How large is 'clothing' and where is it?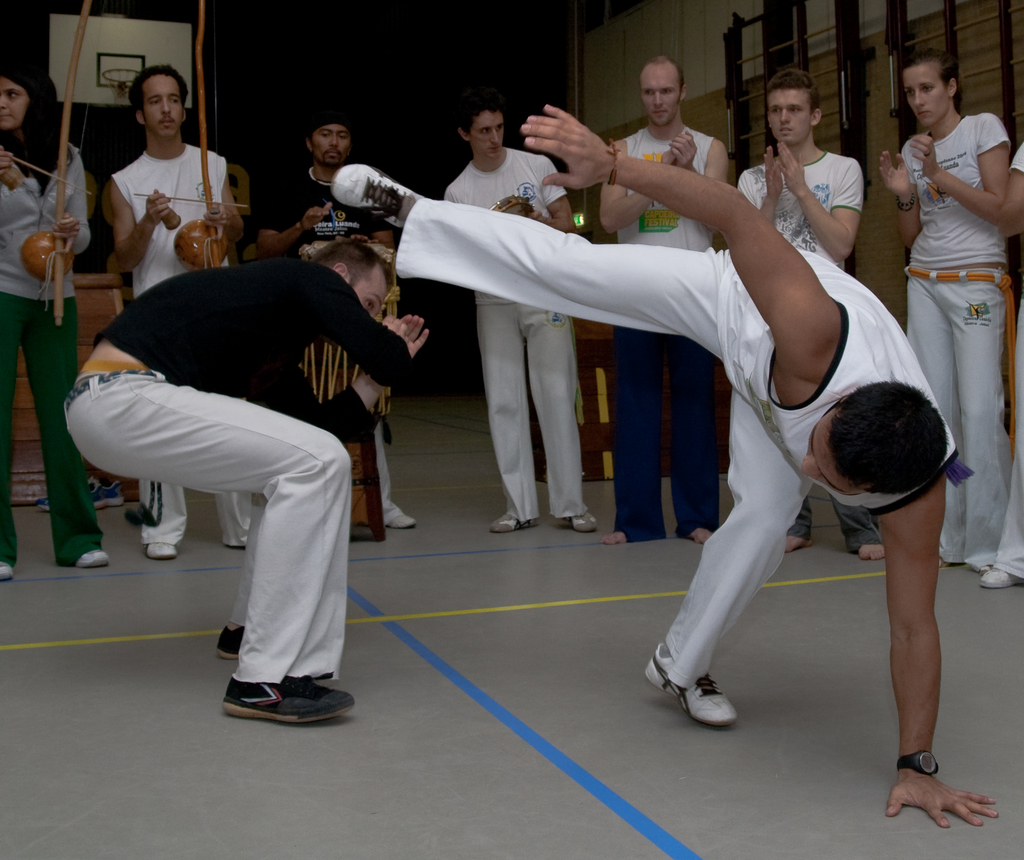
Bounding box: <region>108, 147, 264, 546</region>.
